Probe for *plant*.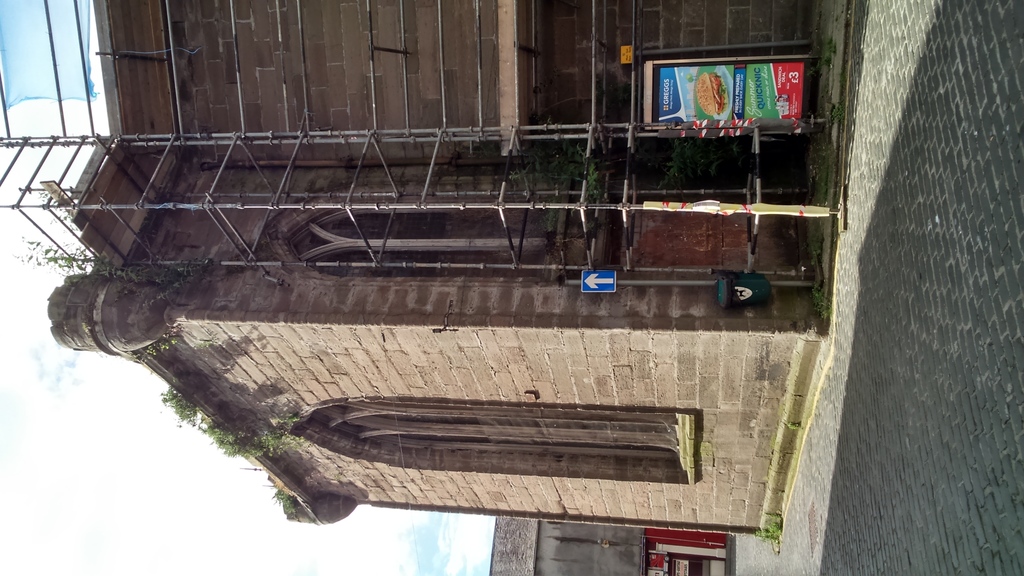
Probe result: [0, 238, 213, 299].
